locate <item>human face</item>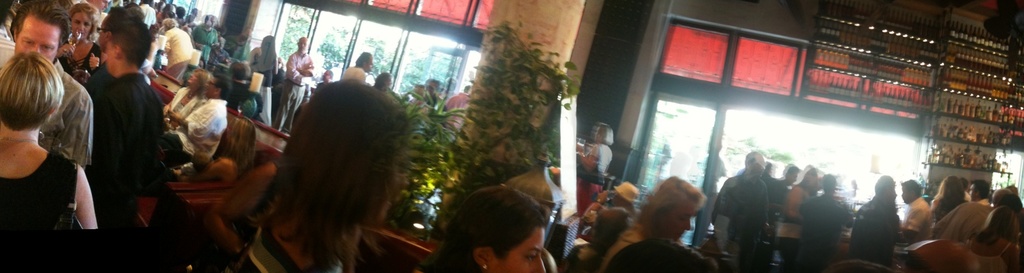
<region>888, 180, 899, 194</region>
